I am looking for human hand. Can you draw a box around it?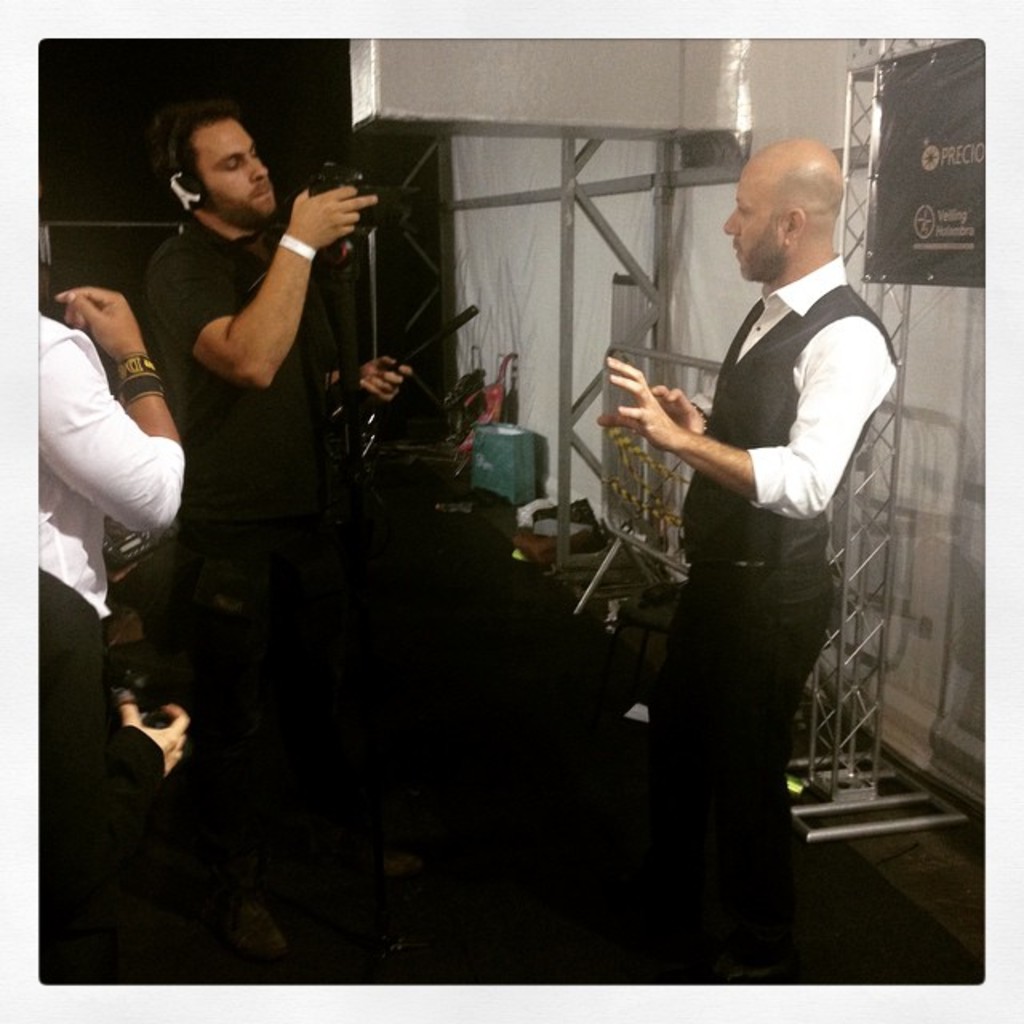
Sure, the bounding box is box(597, 352, 685, 458).
